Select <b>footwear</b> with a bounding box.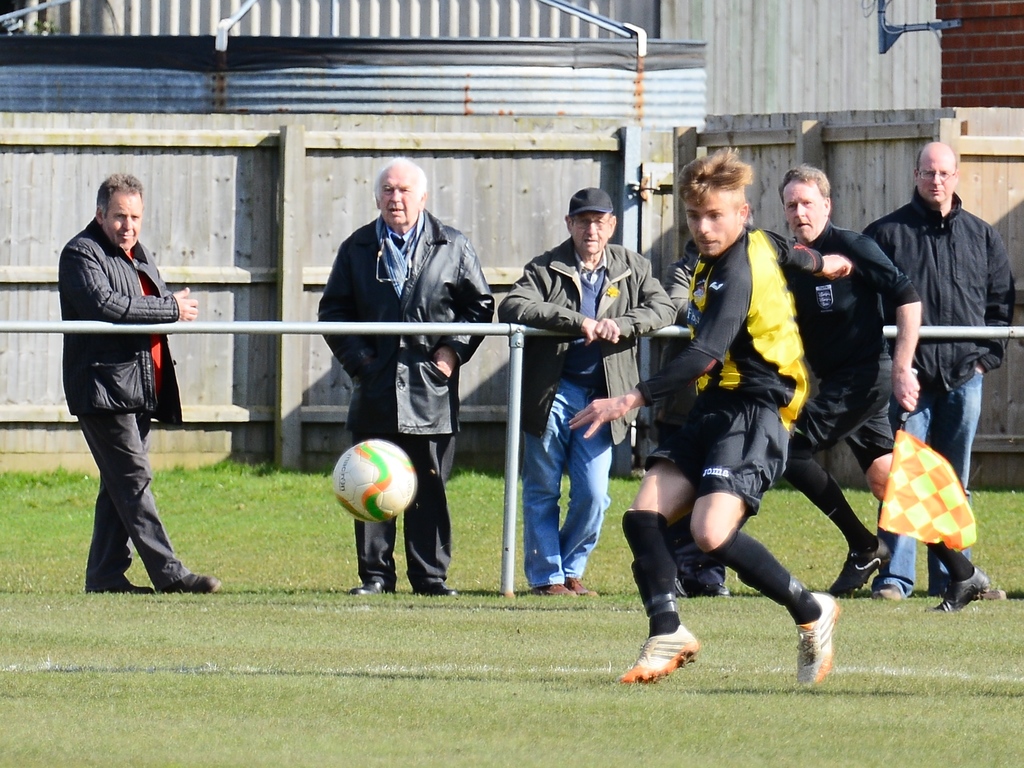
{"x1": 703, "y1": 577, "x2": 734, "y2": 598}.
